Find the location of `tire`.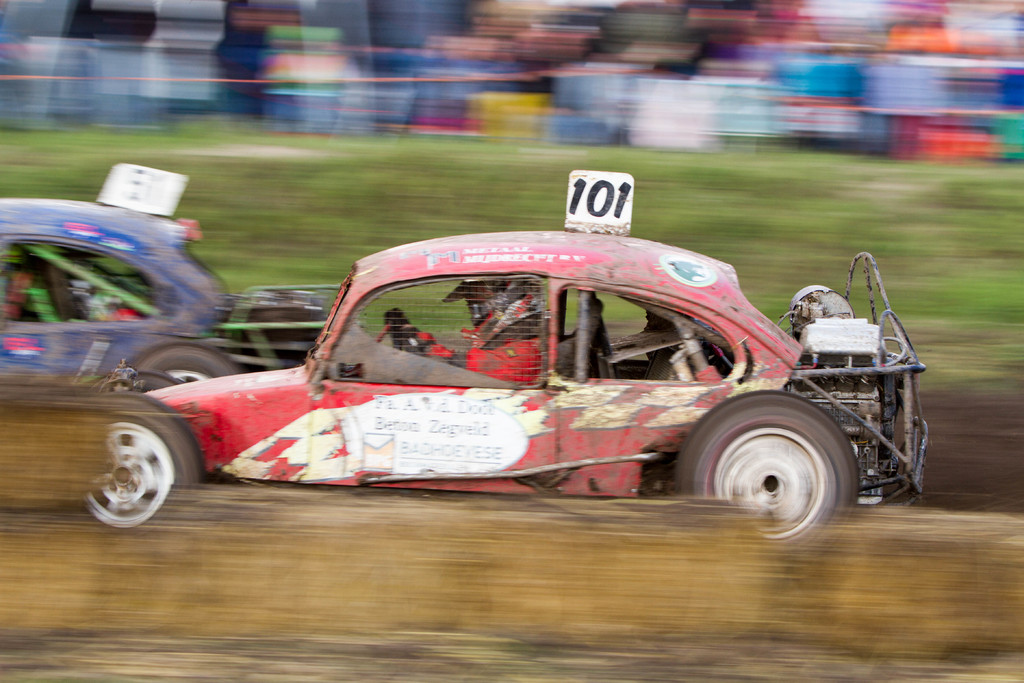
Location: region(118, 365, 179, 395).
